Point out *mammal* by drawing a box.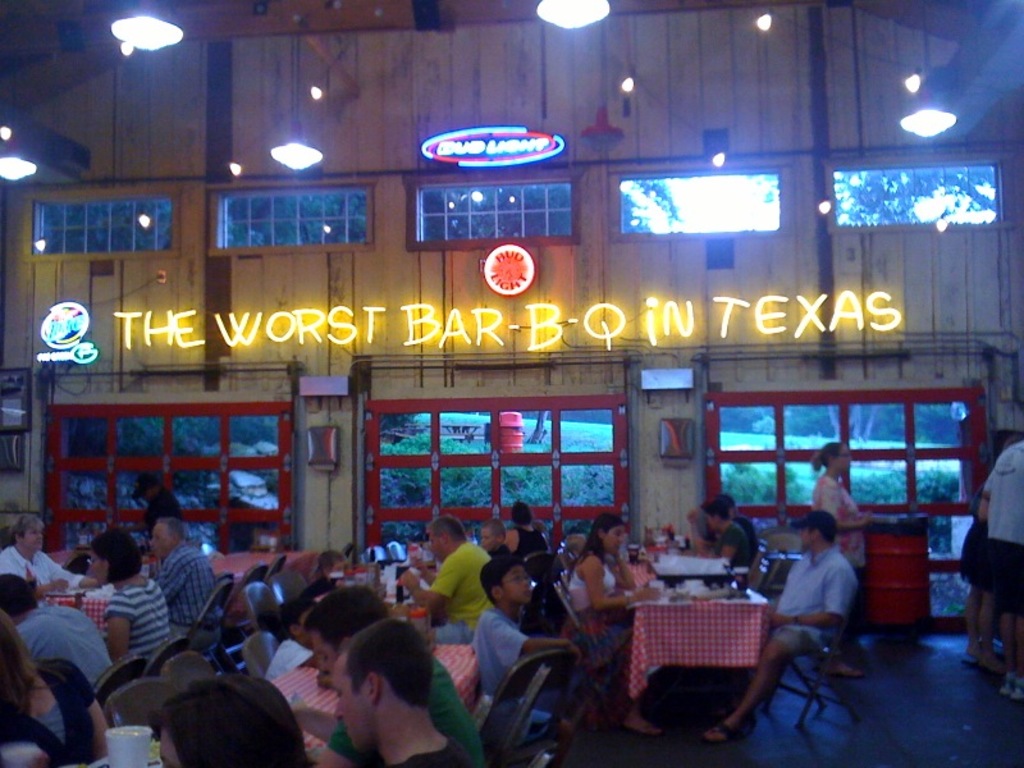
x1=83 y1=527 x2=172 y2=662.
